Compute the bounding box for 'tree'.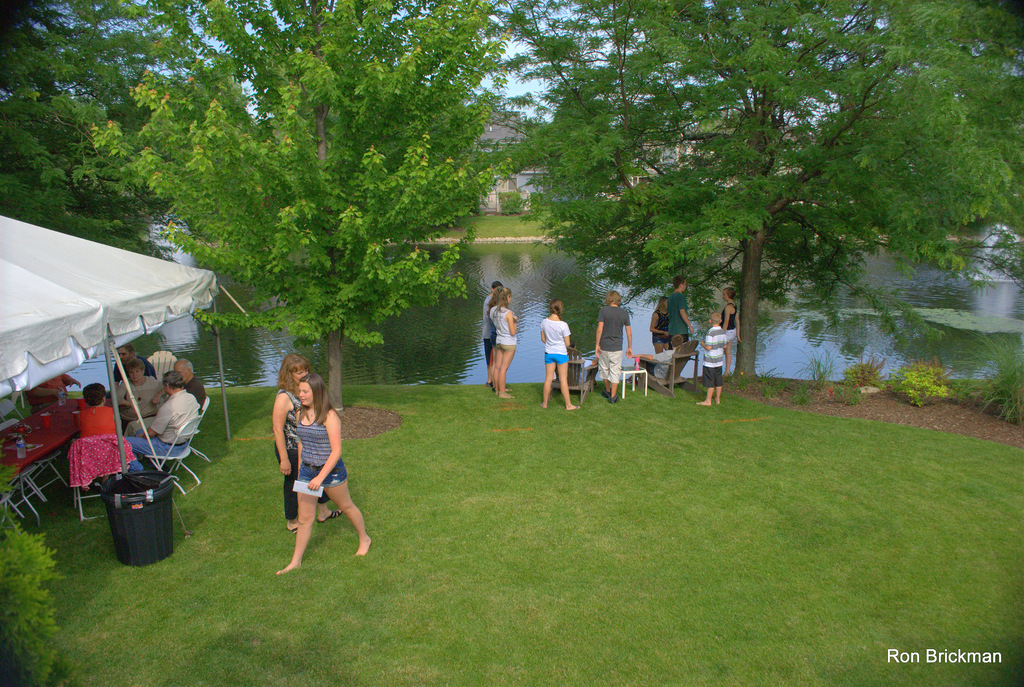
90, 0, 514, 421.
